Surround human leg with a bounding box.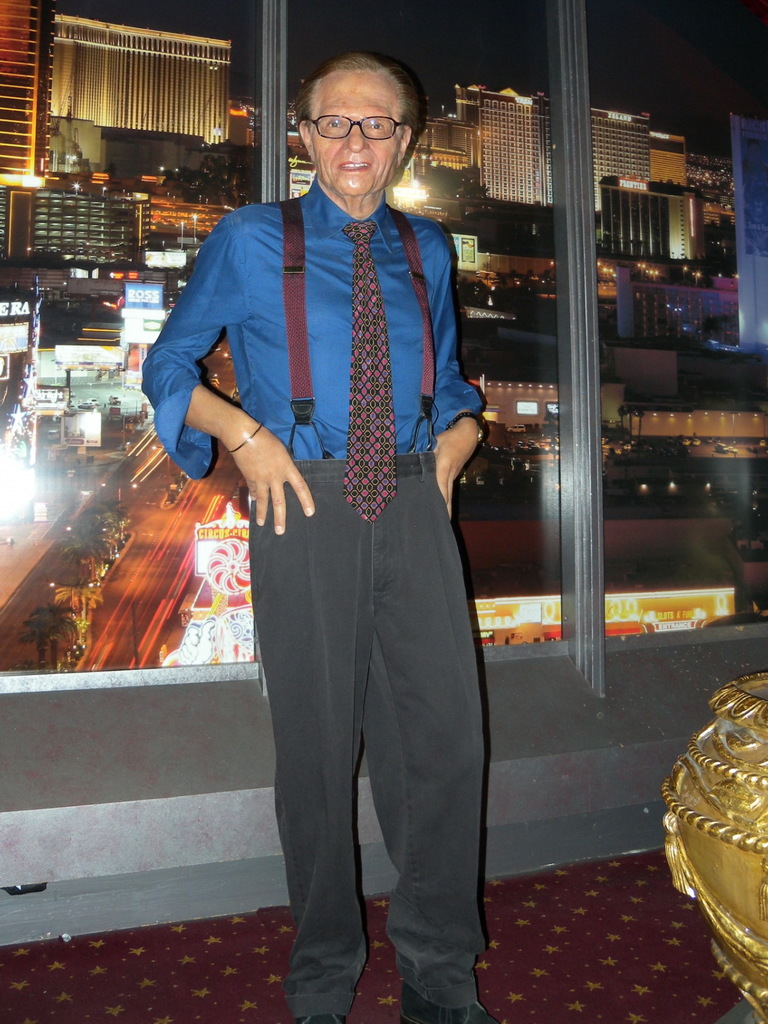
360/447/488/1023.
